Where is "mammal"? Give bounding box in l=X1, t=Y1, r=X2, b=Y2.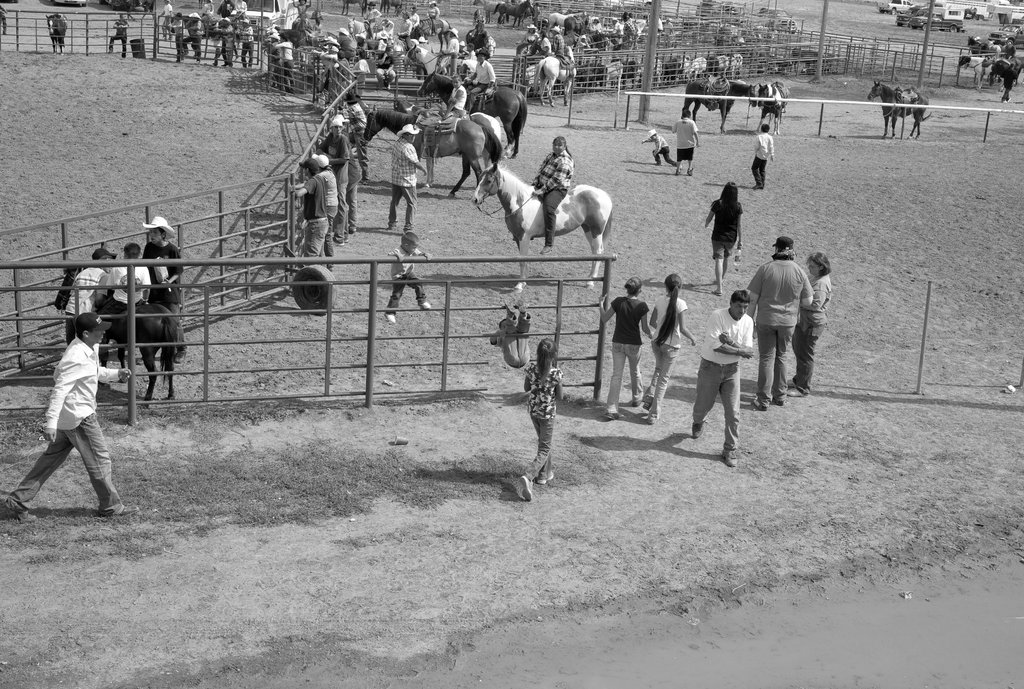
l=139, t=215, r=188, b=362.
